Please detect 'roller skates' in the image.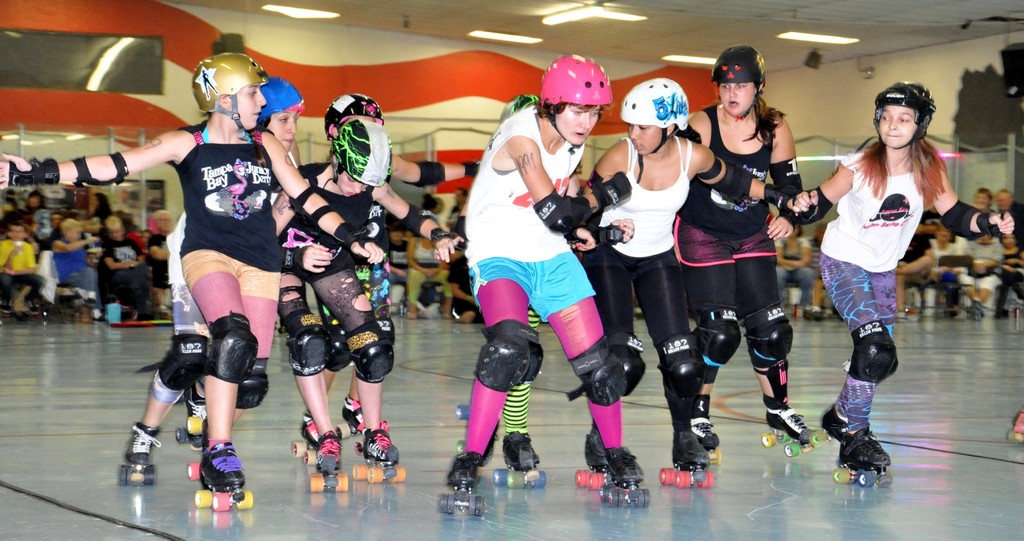
[x1=658, y1=432, x2=714, y2=490].
